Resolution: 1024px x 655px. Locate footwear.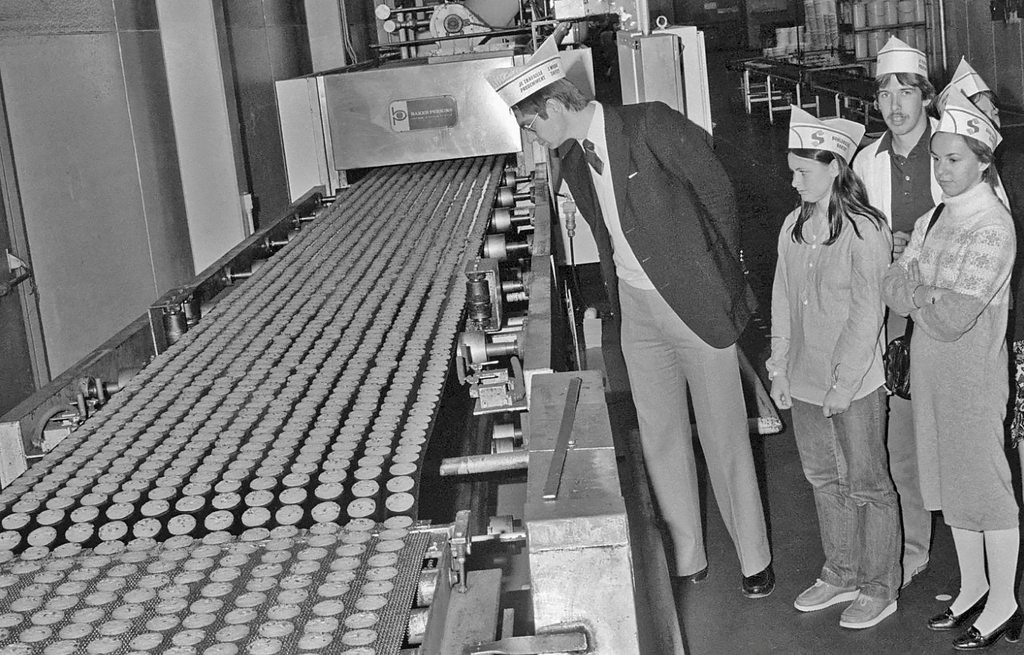
x1=740, y1=565, x2=777, y2=598.
